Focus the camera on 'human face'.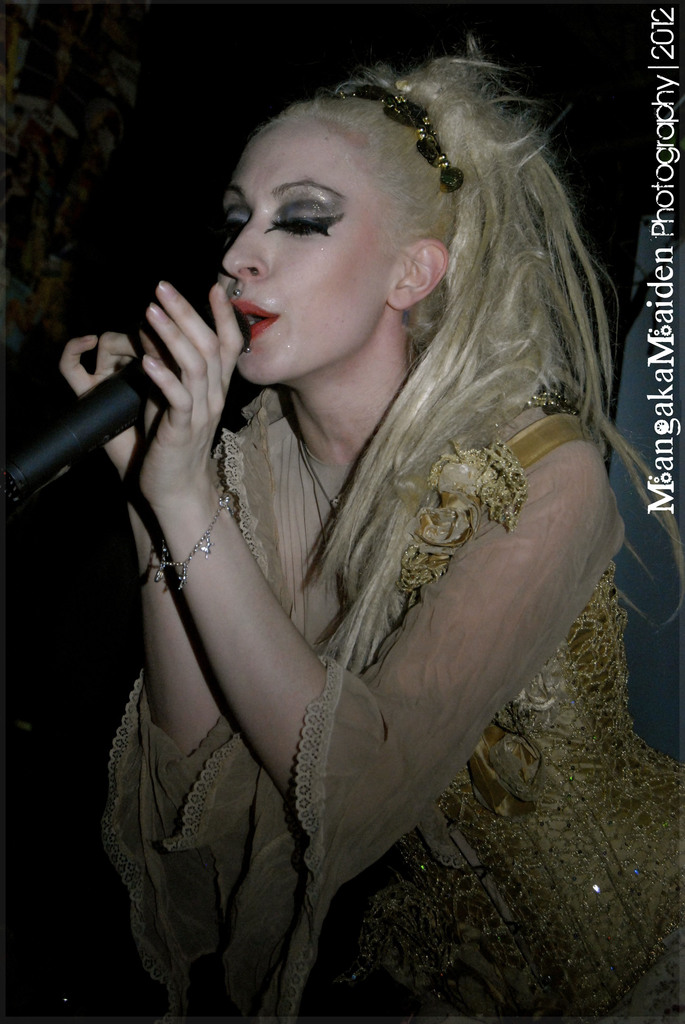
Focus region: x1=214, y1=121, x2=393, y2=380.
